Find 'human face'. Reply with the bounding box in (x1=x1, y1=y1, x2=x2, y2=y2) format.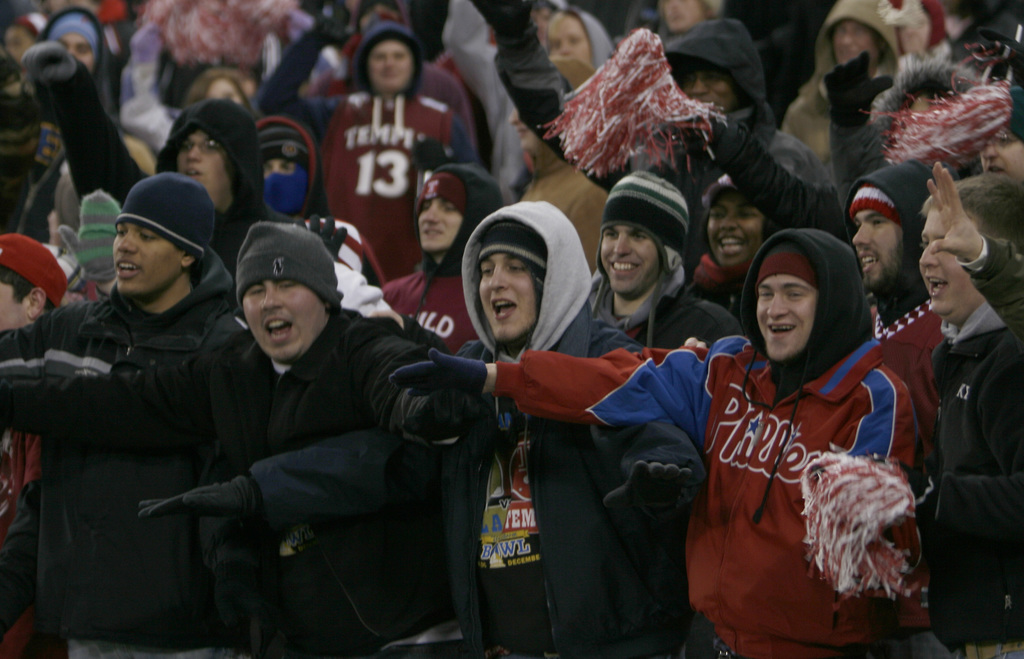
(x1=208, y1=76, x2=242, y2=105).
